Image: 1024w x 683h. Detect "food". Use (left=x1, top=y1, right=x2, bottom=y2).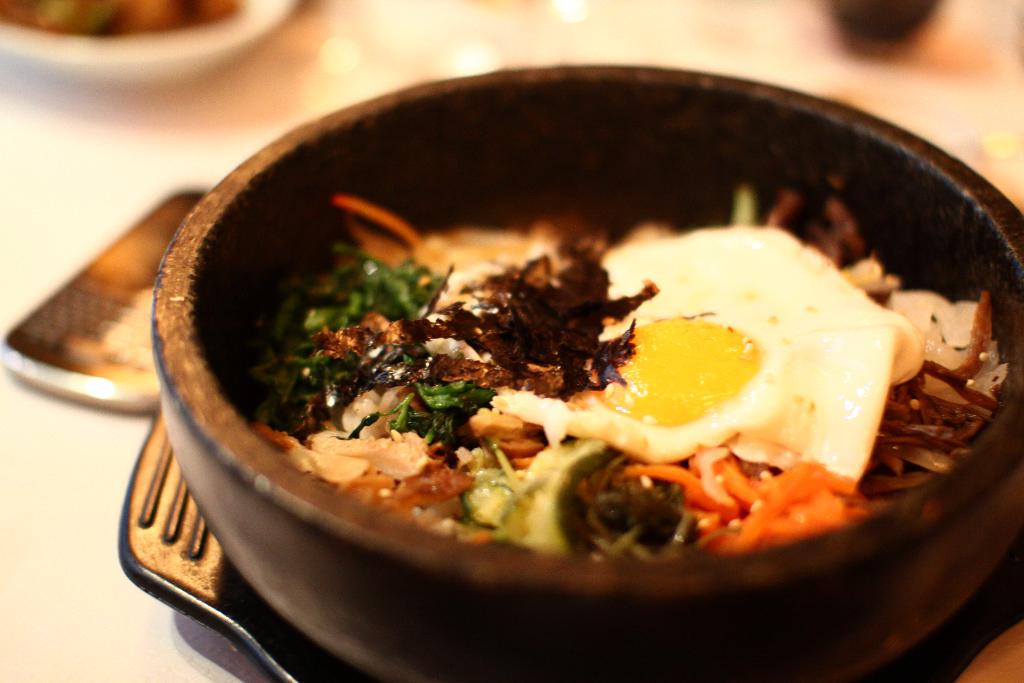
(left=270, top=182, right=930, bottom=497).
